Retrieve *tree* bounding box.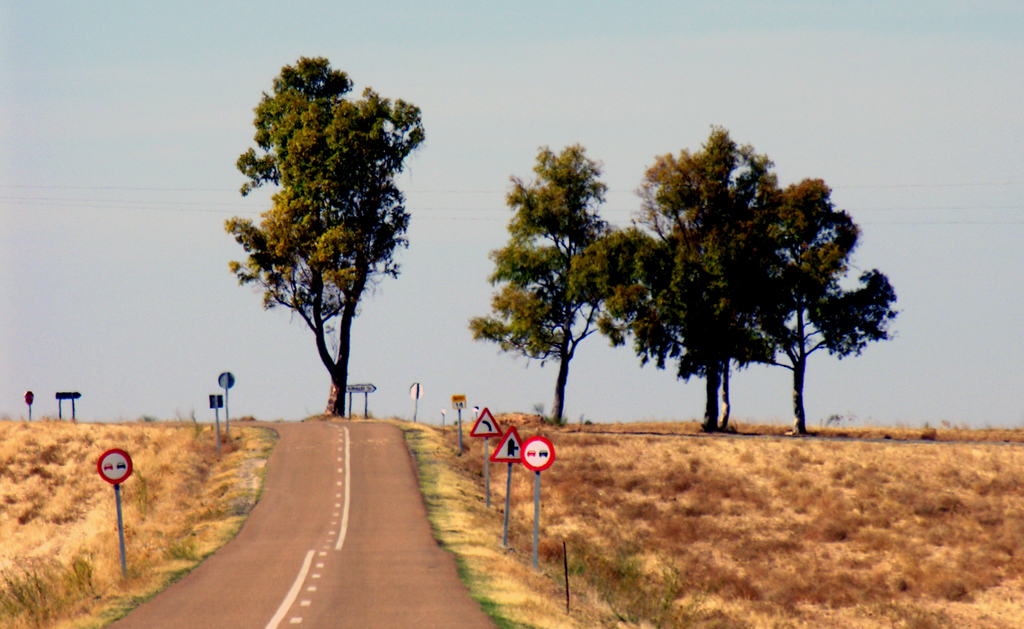
Bounding box: [219, 50, 426, 420].
